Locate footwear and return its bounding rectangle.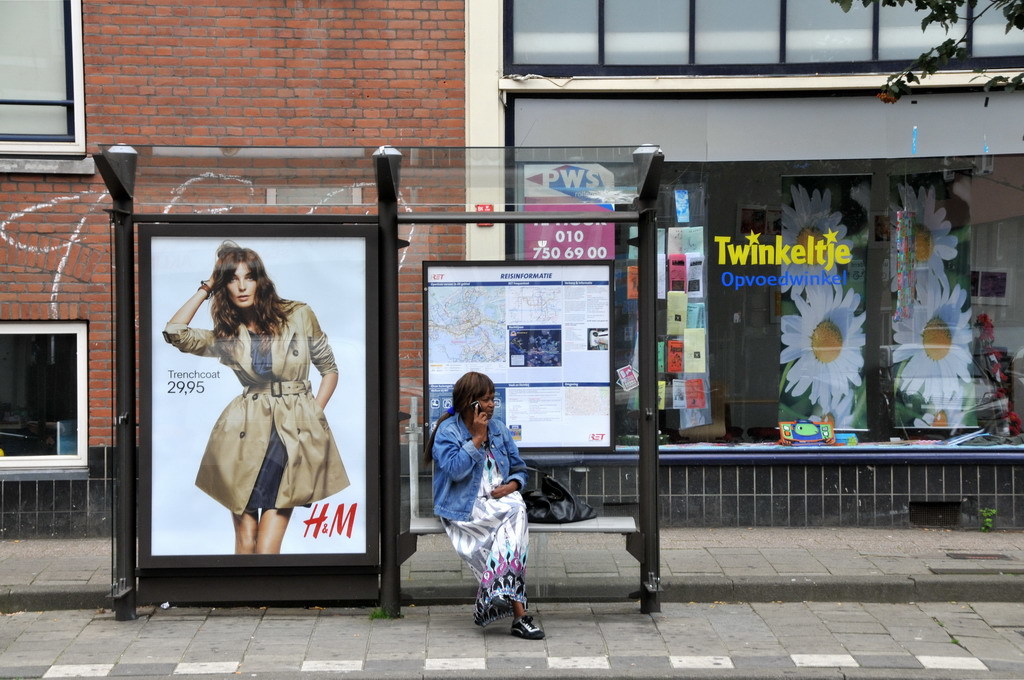
Rect(514, 613, 550, 640).
